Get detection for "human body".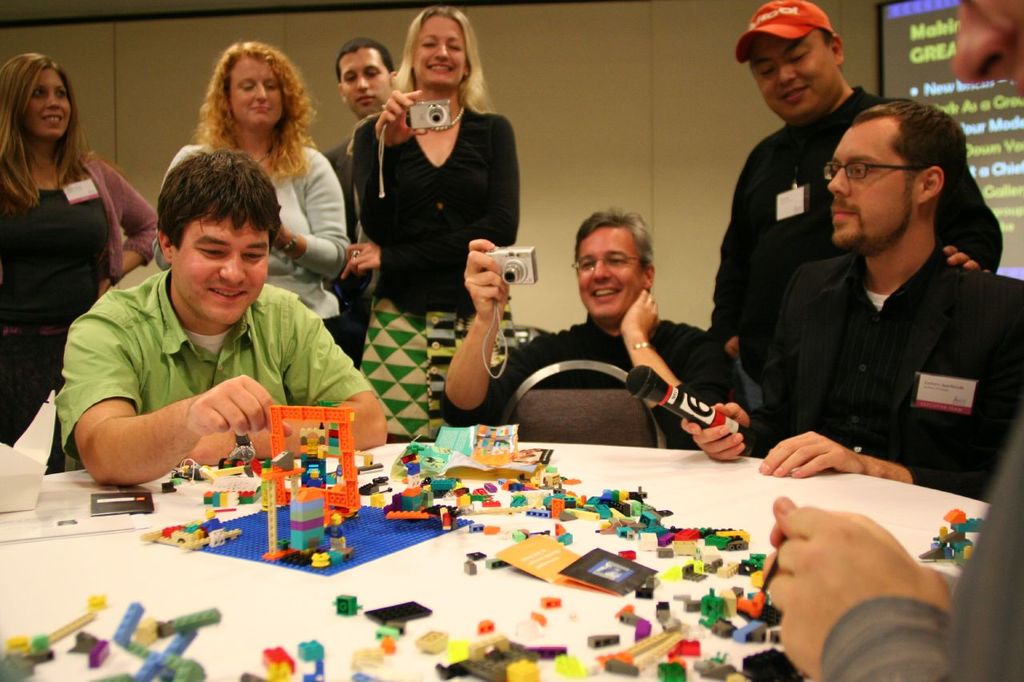
Detection: 46/154/371/502.
